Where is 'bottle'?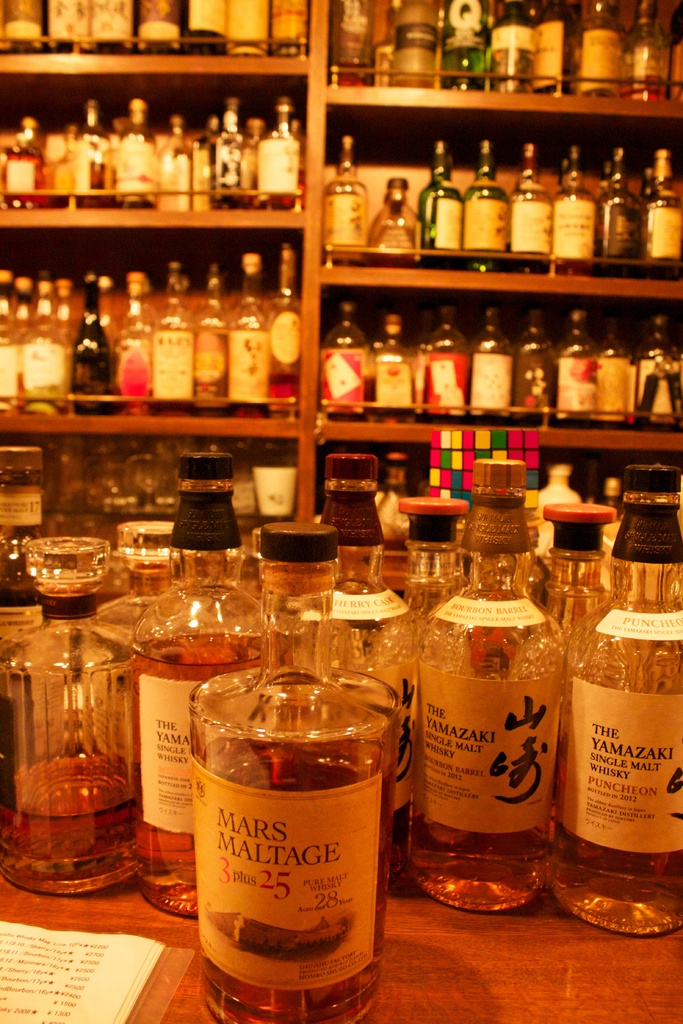
x1=193 y1=515 x2=402 y2=1023.
